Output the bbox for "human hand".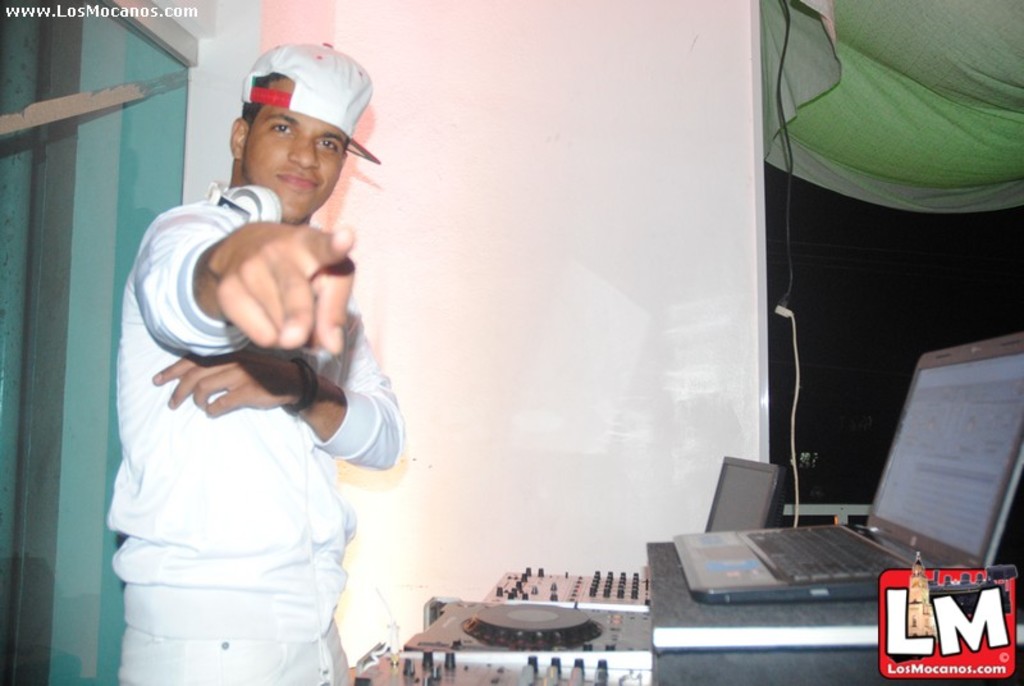
<bbox>150, 349, 305, 419</bbox>.
